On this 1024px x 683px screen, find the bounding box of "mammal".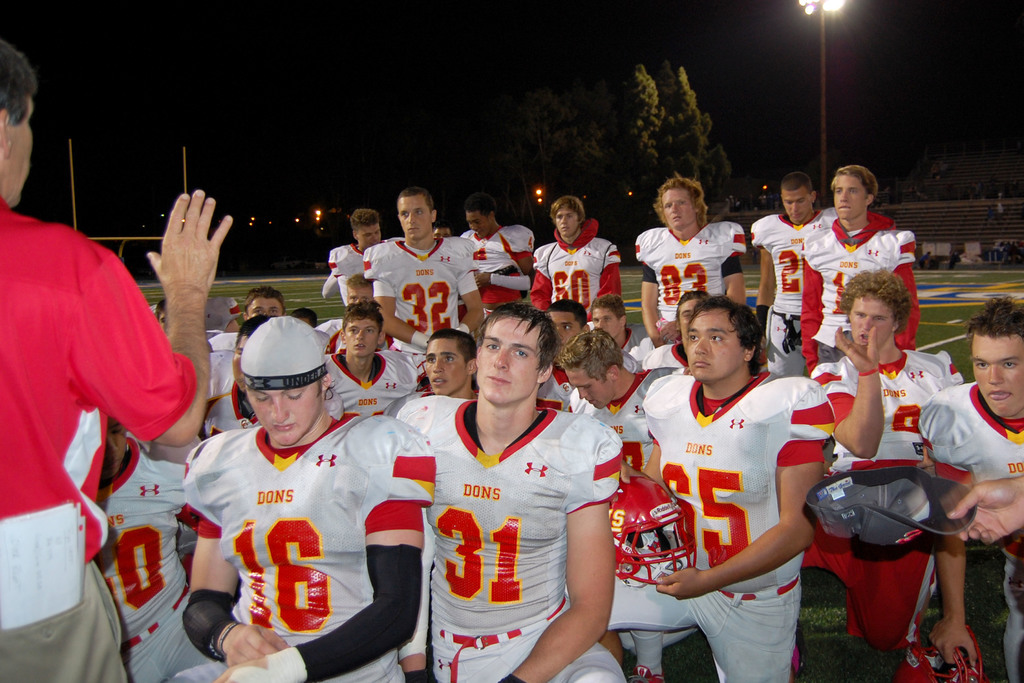
Bounding box: bbox=[380, 330, 476, 418].
